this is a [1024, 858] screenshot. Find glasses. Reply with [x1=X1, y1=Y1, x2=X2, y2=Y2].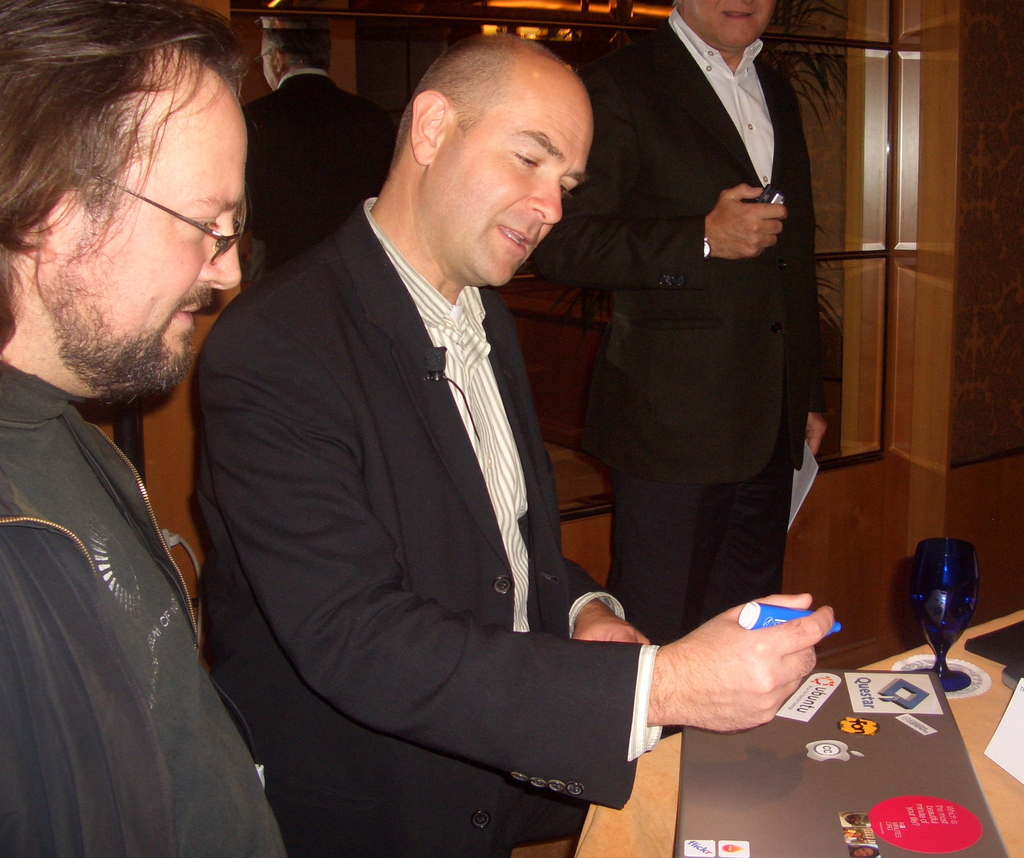
[x1=120, y1=167, x2=241, y2=257].
